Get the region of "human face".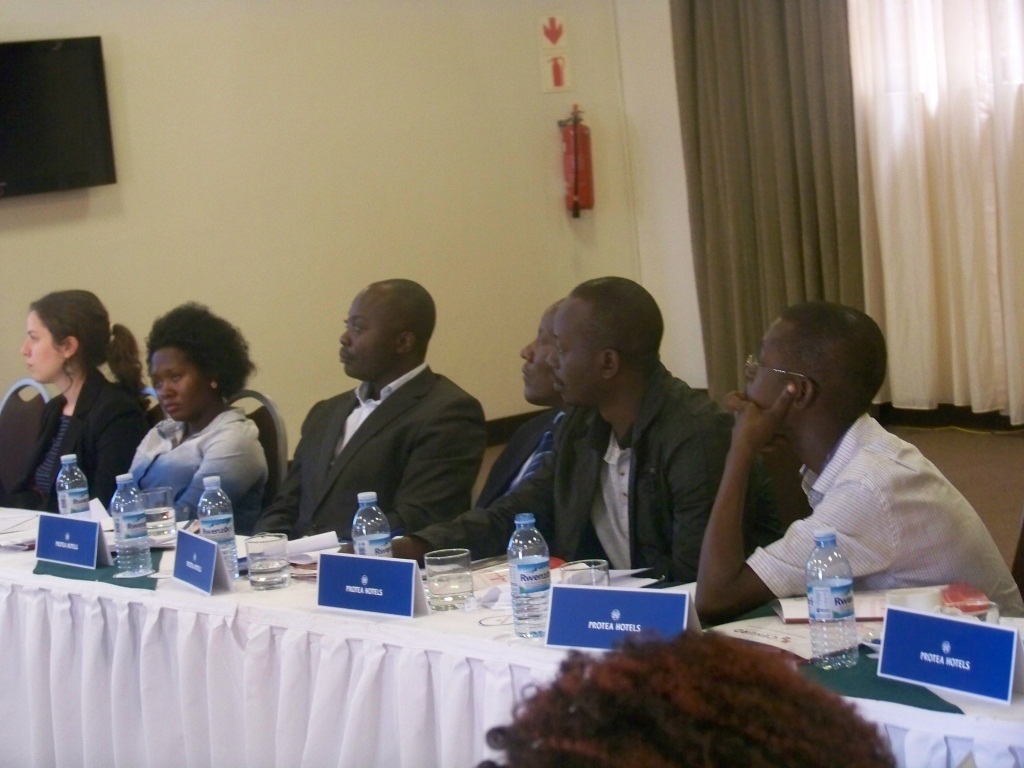
Rect(340, 291, 395, 377).
